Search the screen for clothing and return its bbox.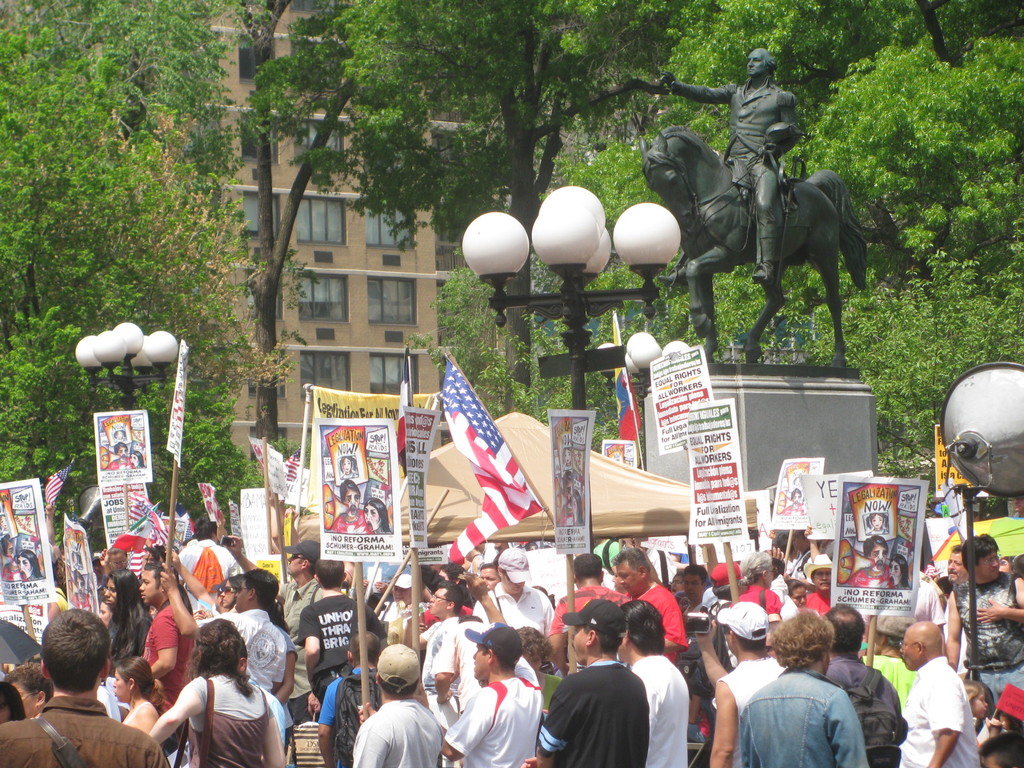
Found: (x1=822, y1=657, x2=909, y2=764).
